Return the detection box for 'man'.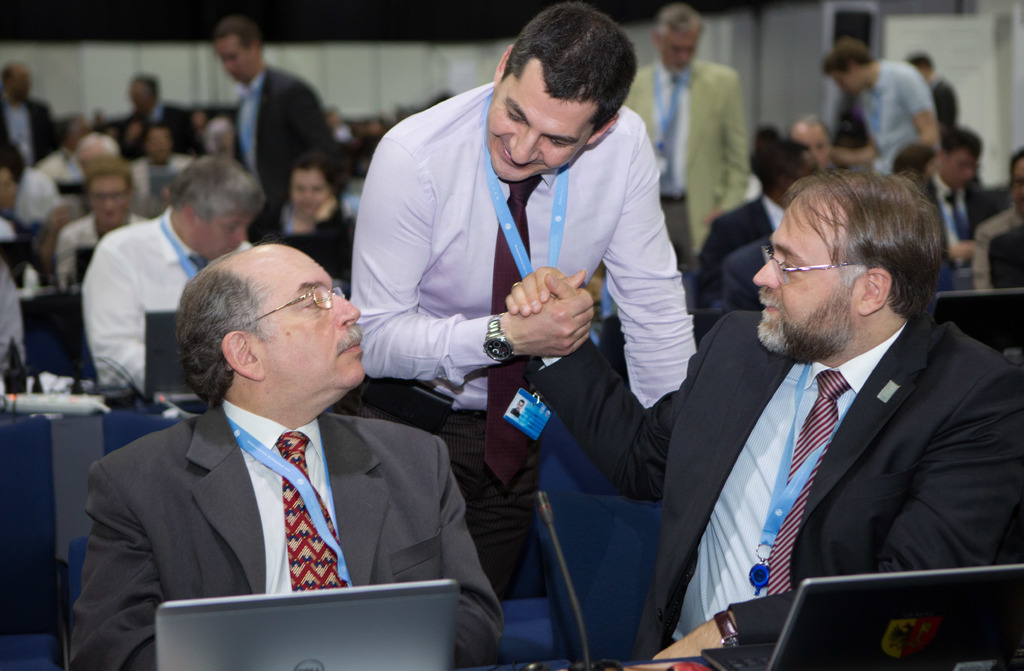
Rect(227, 26, 346, 241).
